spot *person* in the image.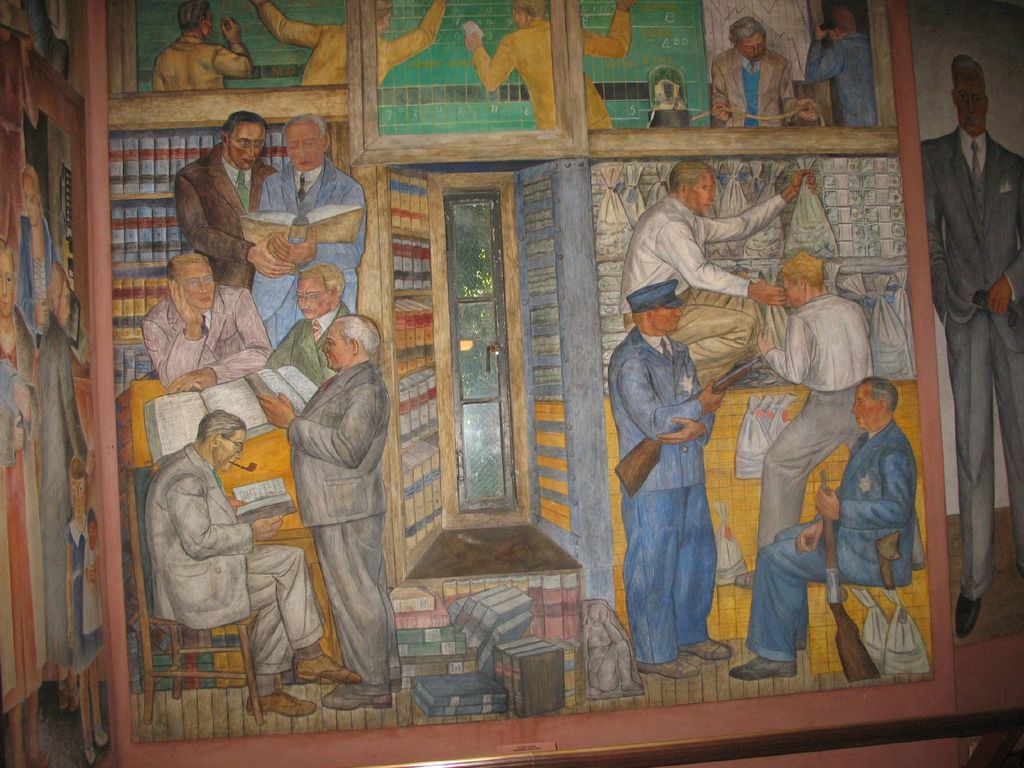
*person* found at (x1=15, y1=162, x2=63, y2=347).
